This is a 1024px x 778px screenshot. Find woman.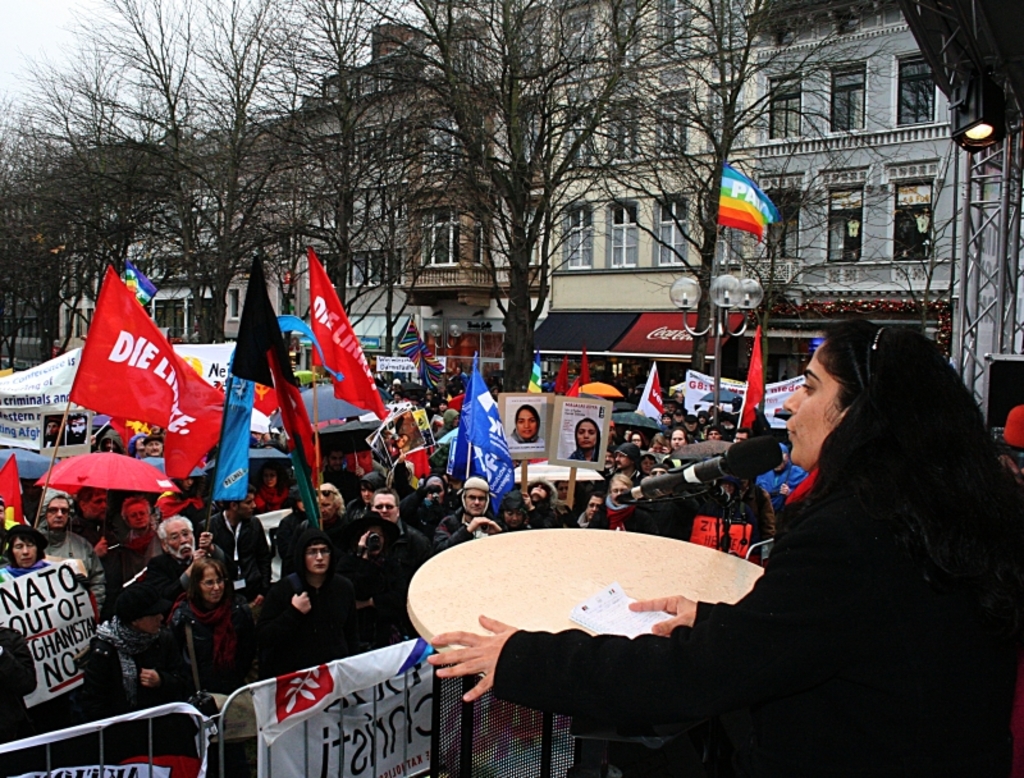
Bounding box: x1=168 y1=558 x2=256 y2=696.
